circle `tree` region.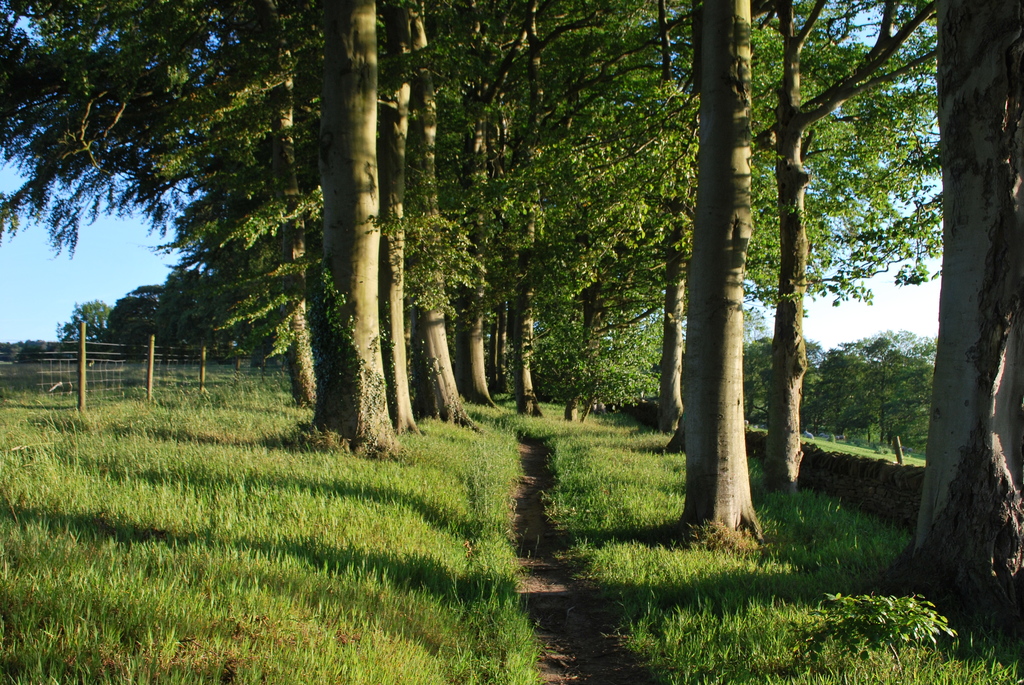
Region: {"left": 62, "top": 301, "right": 117, "bottom": 341}.
